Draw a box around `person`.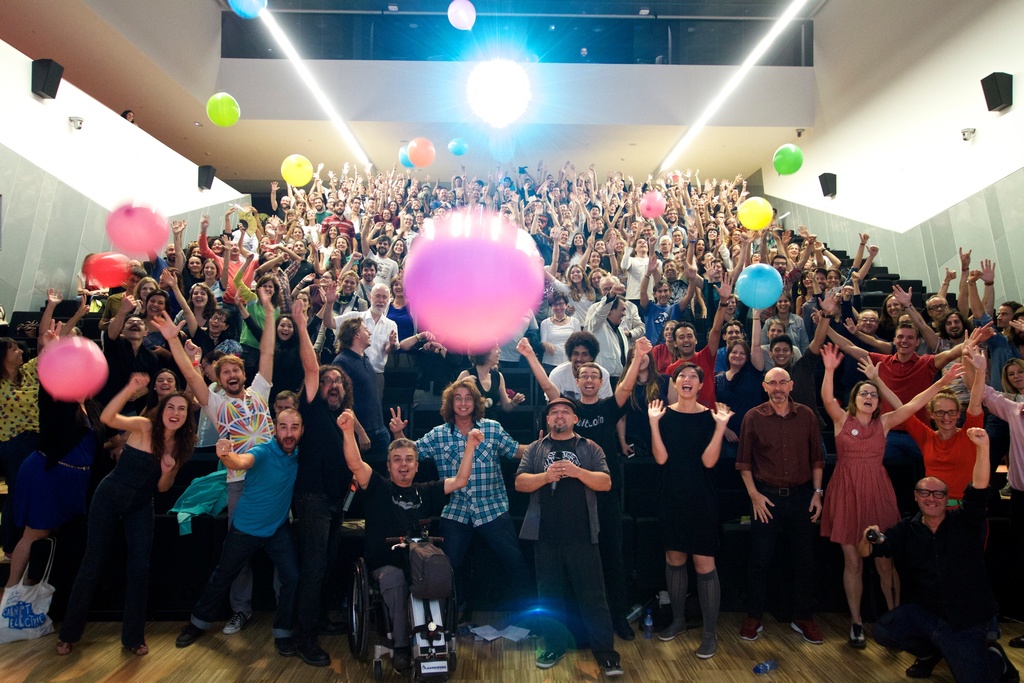
x1=182, y1=219, x2=202, y2=261.
